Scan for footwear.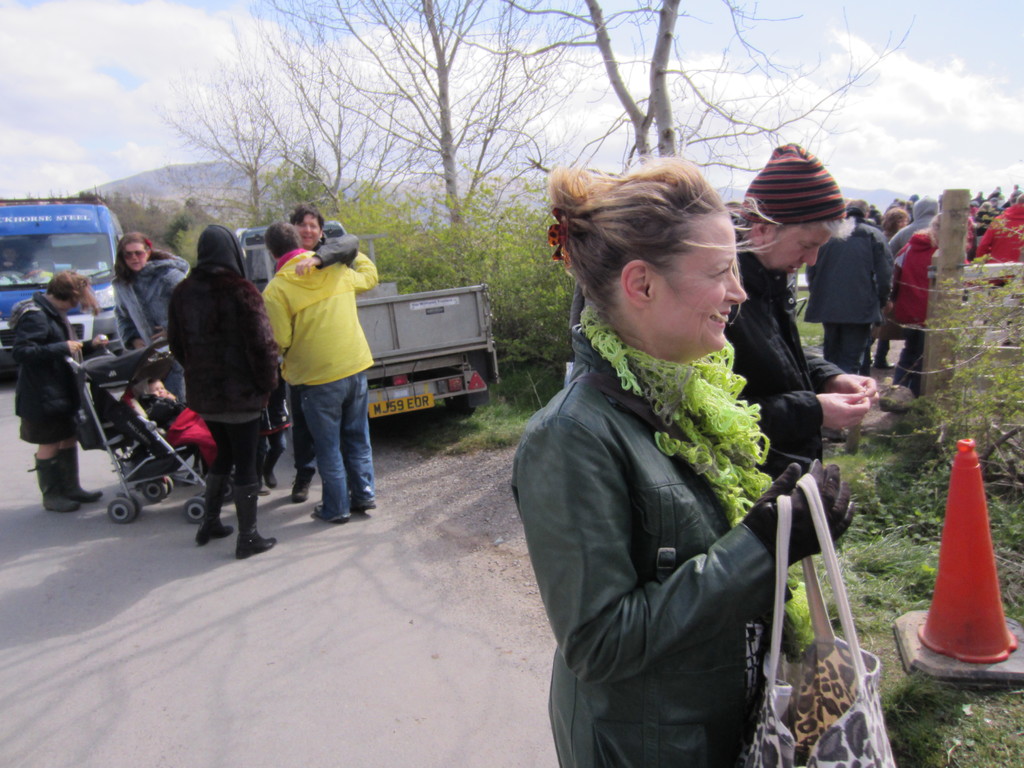
Scan result: 875:363:896:369.
